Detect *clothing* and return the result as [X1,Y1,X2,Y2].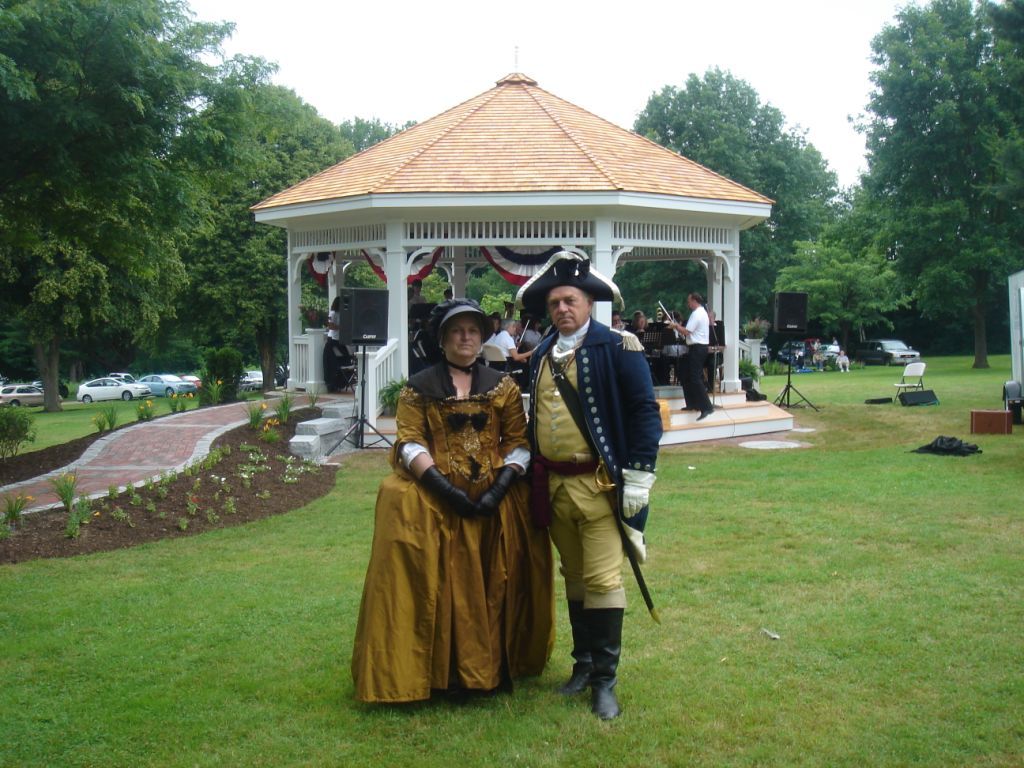
[520,311,665,610].
